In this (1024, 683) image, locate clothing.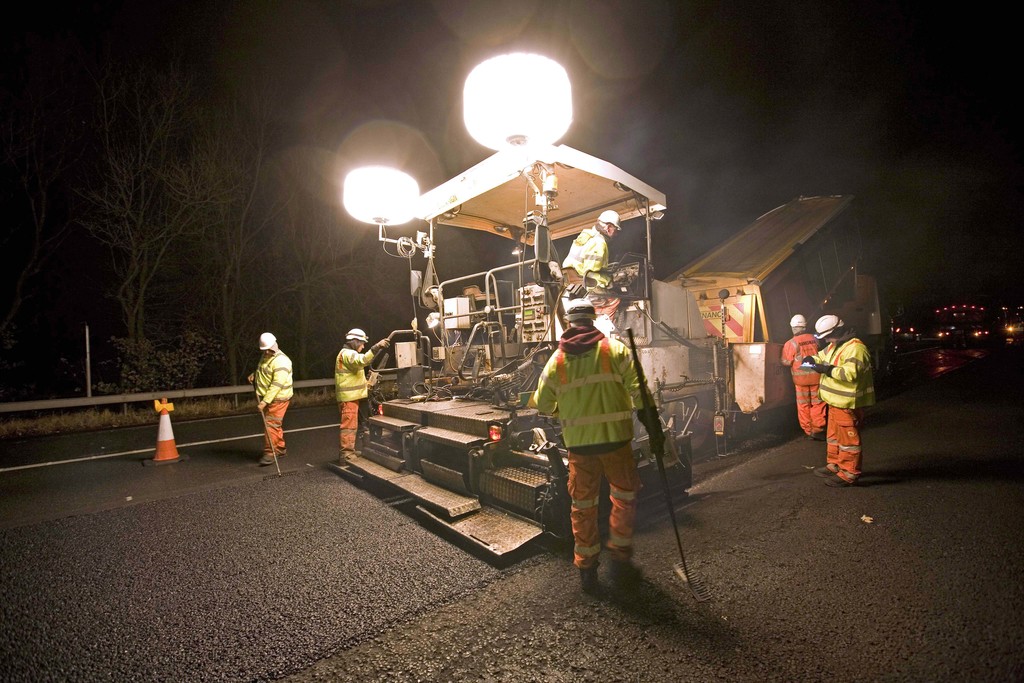
Bounding box: x1=804 y1=338 x2=873 y2=475.
